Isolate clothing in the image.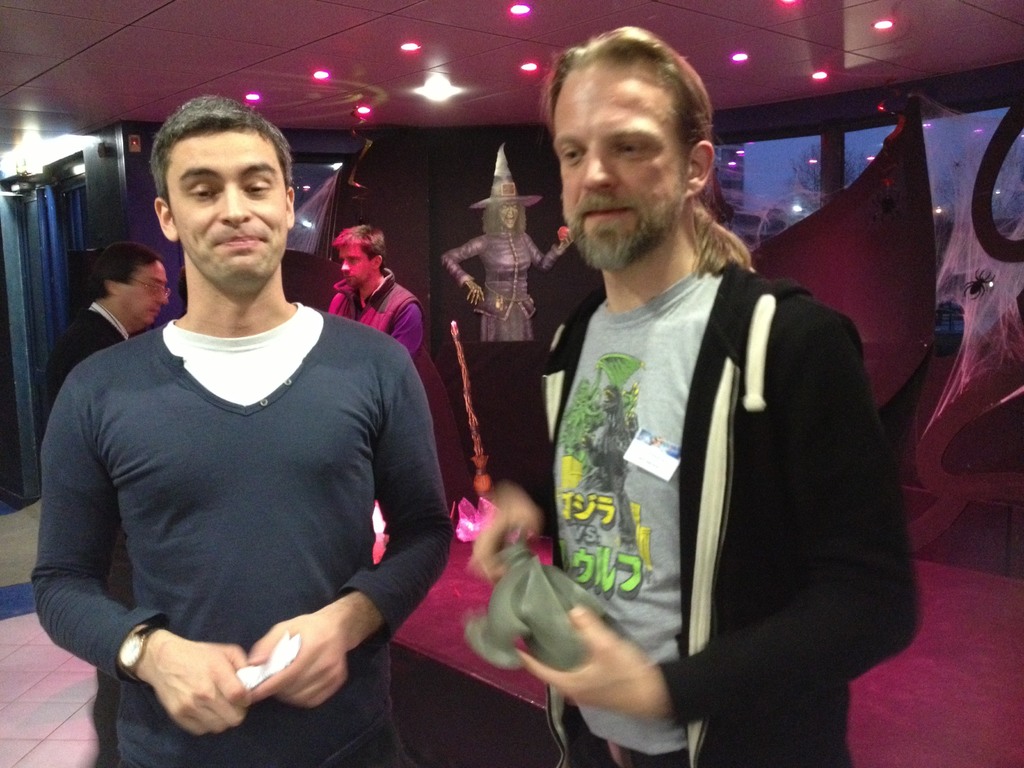
Isolated region: detection(322, 261, 421, 362).
